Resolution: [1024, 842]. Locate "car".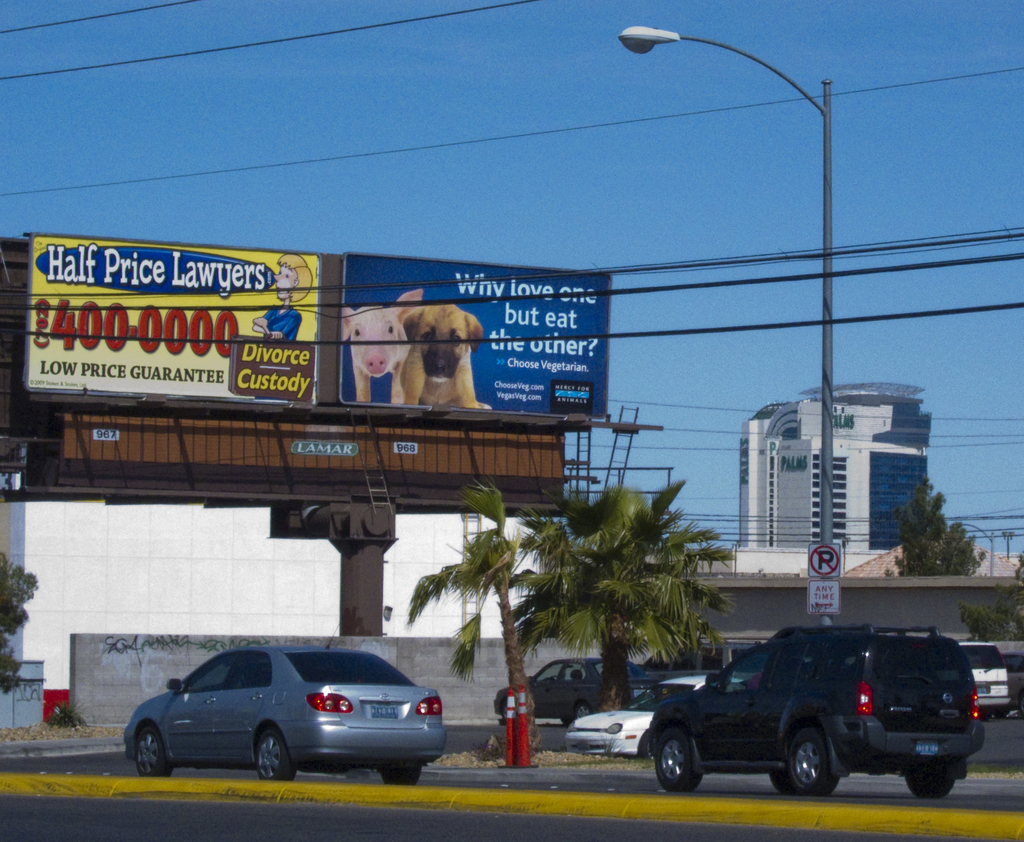
x1=124, y1=646, x2=451, y2=781.
